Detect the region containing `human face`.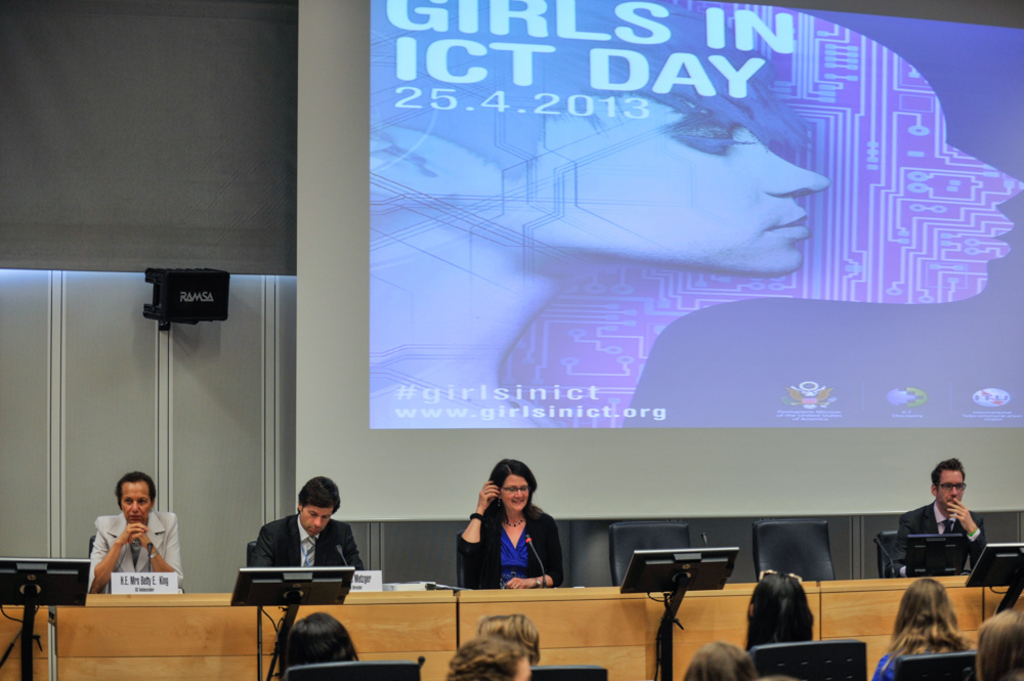
(left=299, top=506, right=333, bottom=537).
